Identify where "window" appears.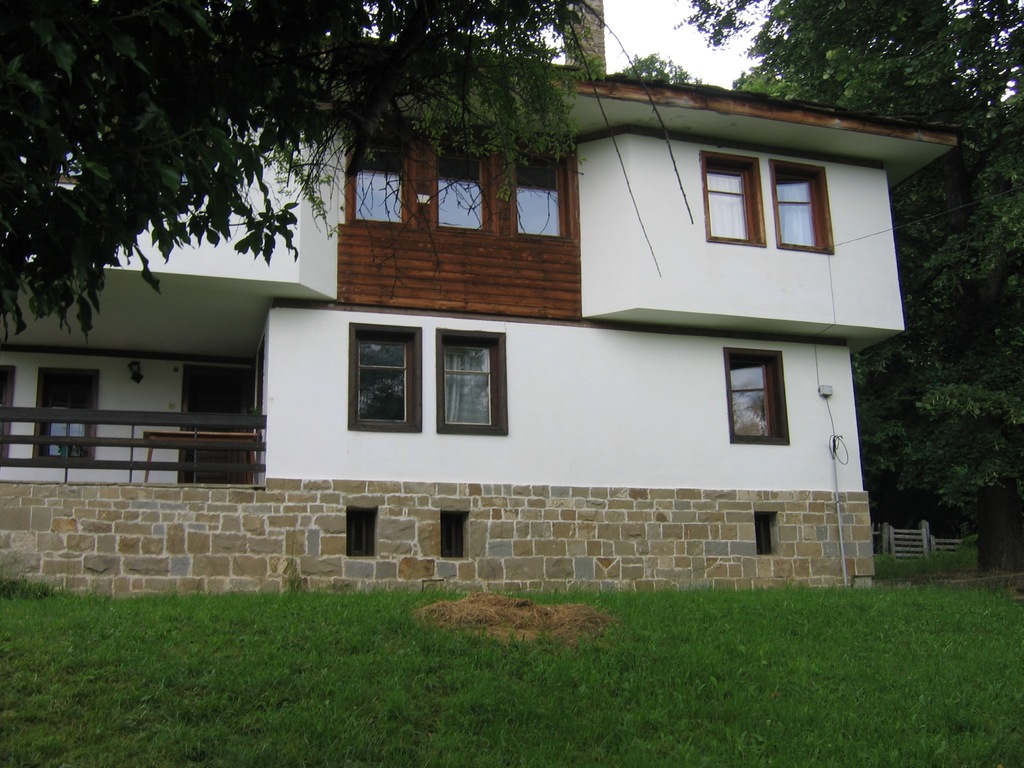
Appears at box=[437, 326, 508, 433].
